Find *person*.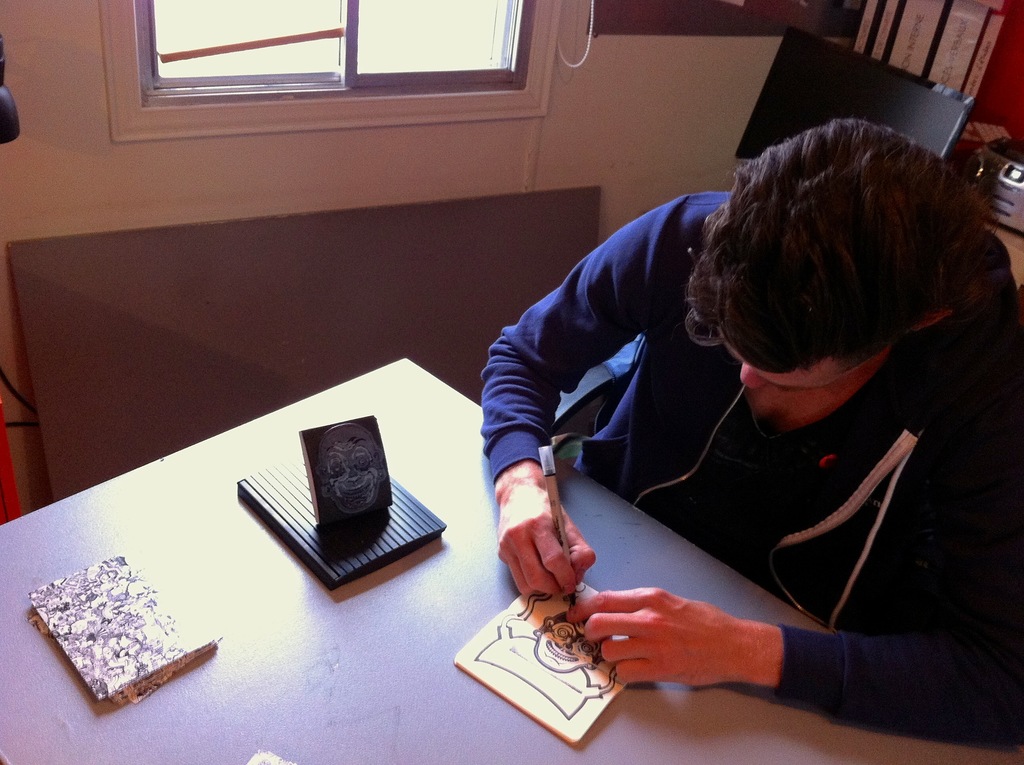
(534, 612, 593, 678).
